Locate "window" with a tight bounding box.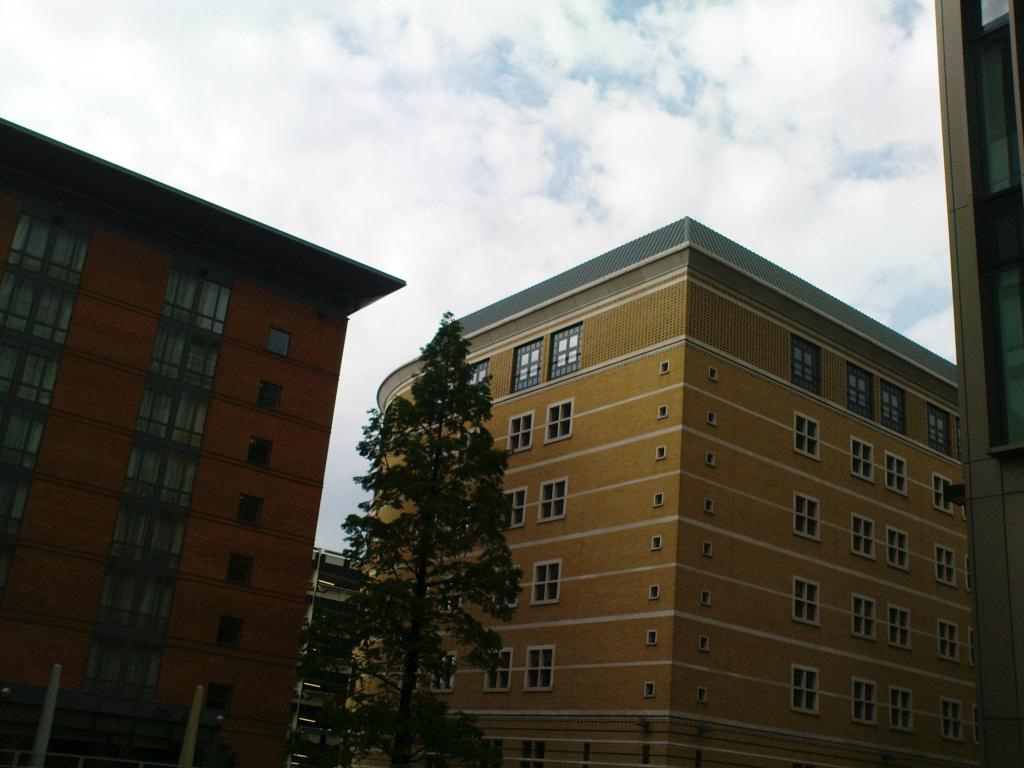
[x1=930, y1=406, x2=955, y2=458].
